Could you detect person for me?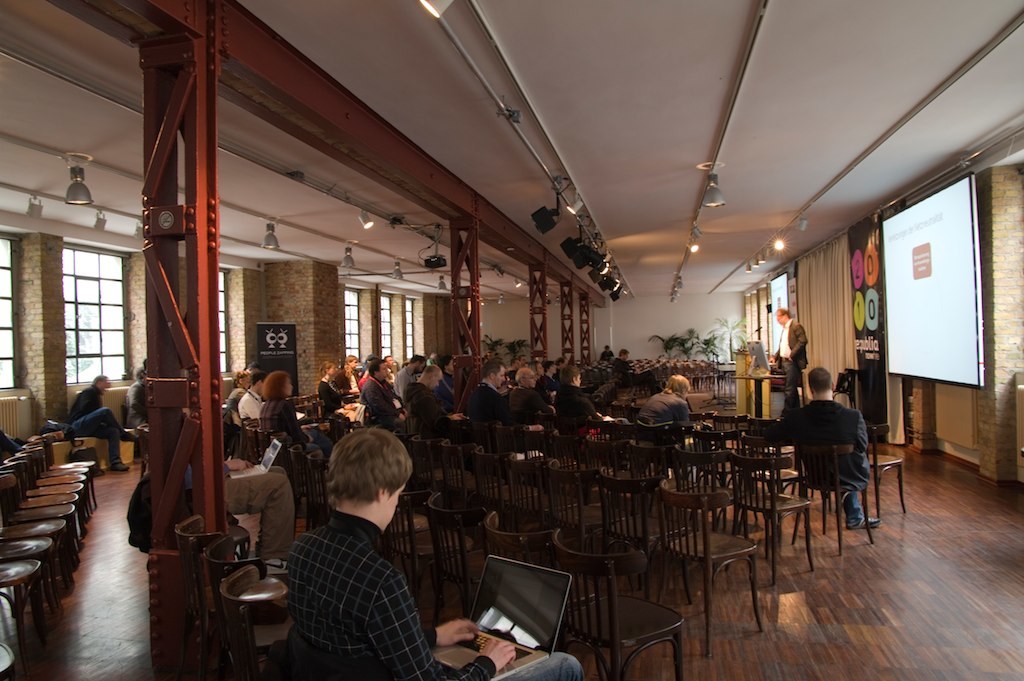
Detection result: 792:366:881:528.
